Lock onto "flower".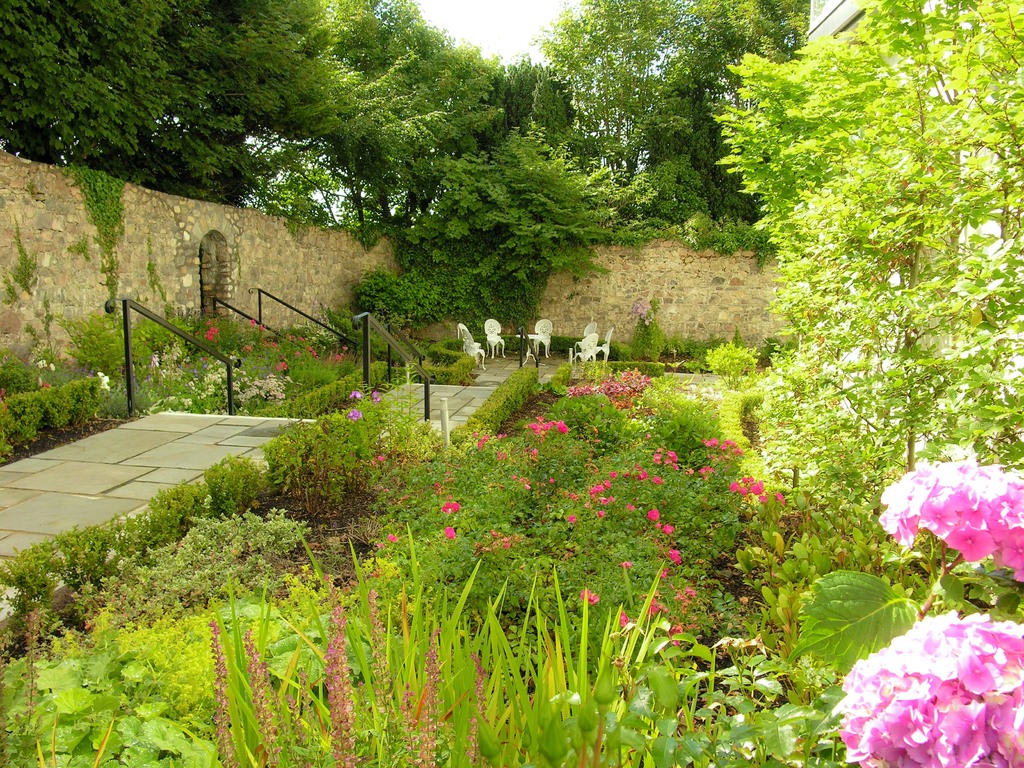
Locked: <region>558, 422, 568, 433</region>.
